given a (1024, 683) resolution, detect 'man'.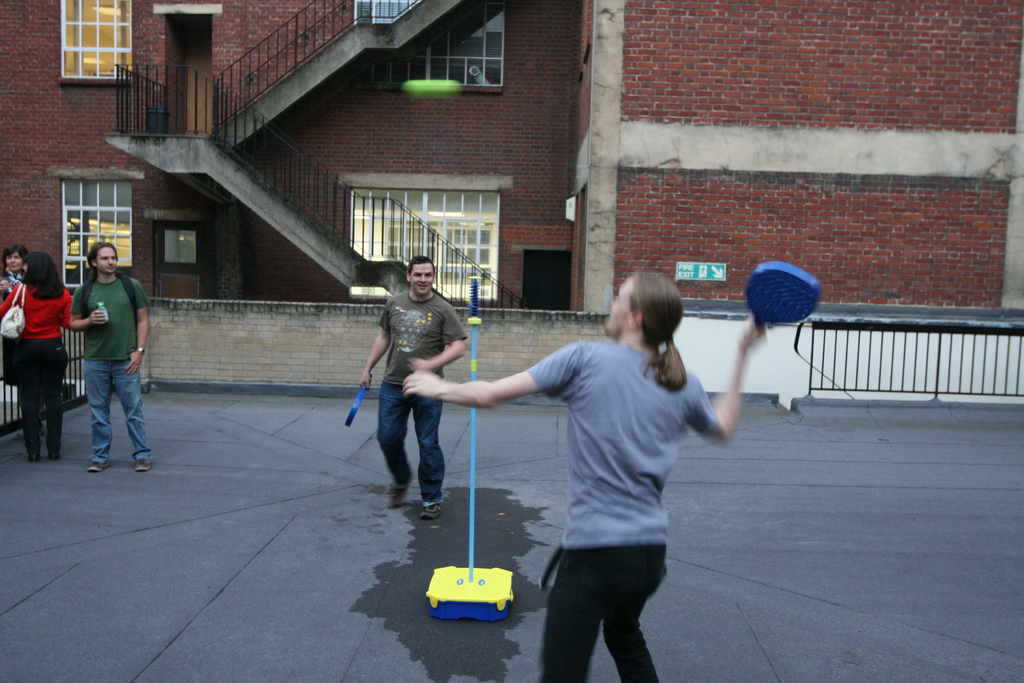
58:228:147:475.
